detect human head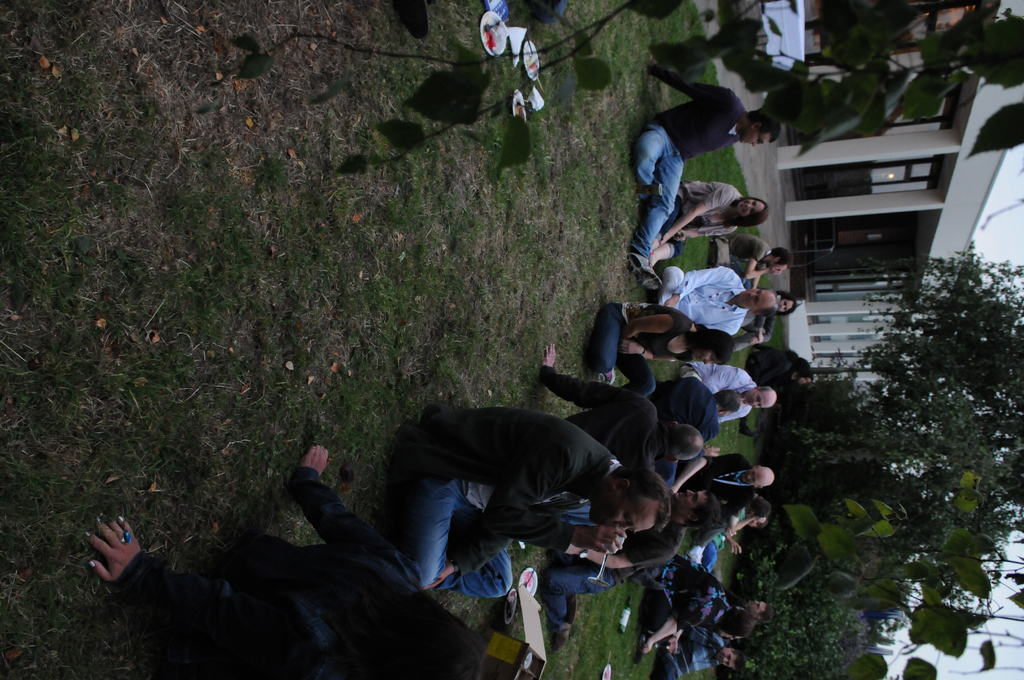
[748, 385, 775, 410]
